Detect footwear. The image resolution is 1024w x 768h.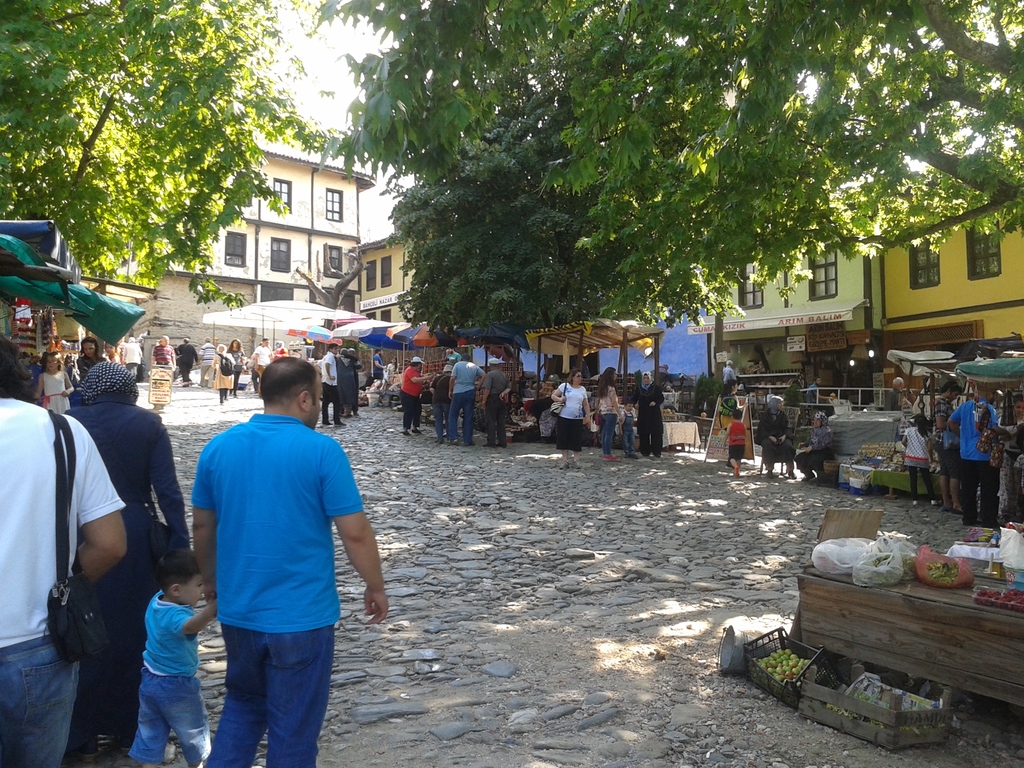
(left=763, top=469, right=776, bottom=480).
